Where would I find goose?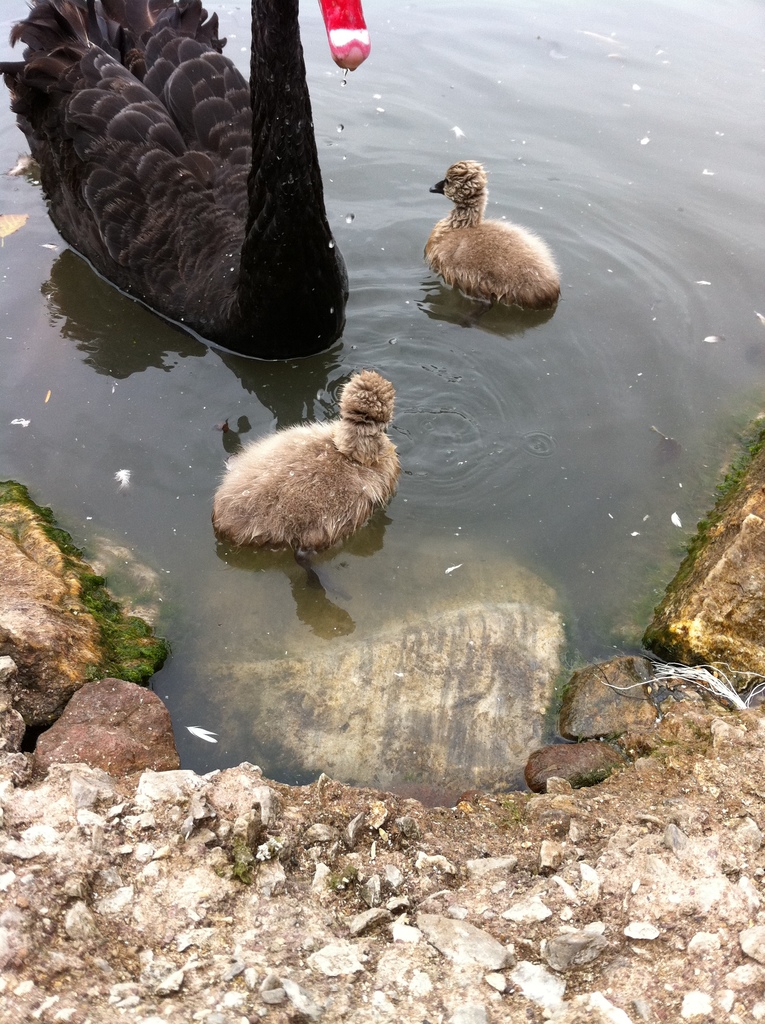
At bbox=(406, 151, 563, 319).
